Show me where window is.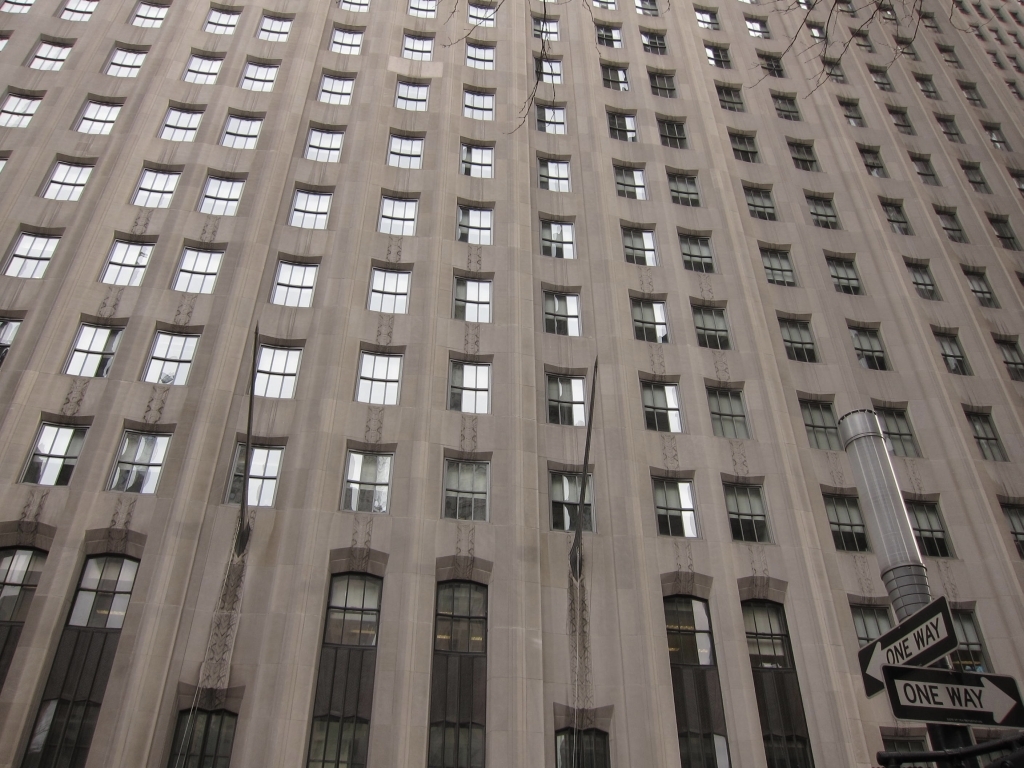
window is at <bbox>453, 272, 490, 319</bbox>.
